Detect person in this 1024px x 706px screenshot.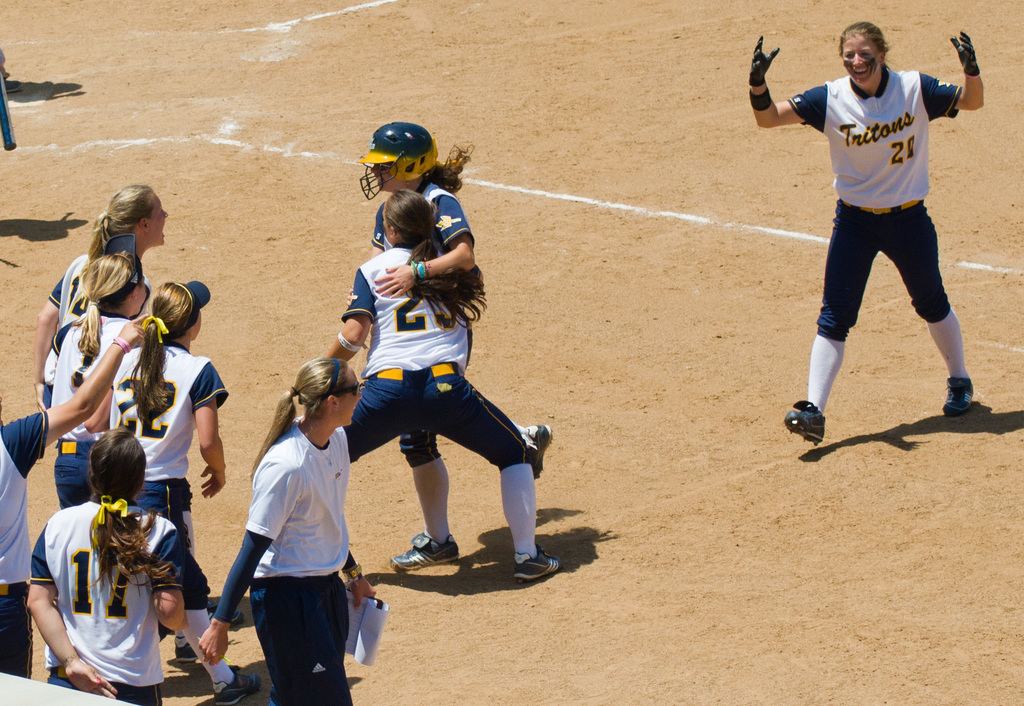
Detection: 328 188 564 579.
